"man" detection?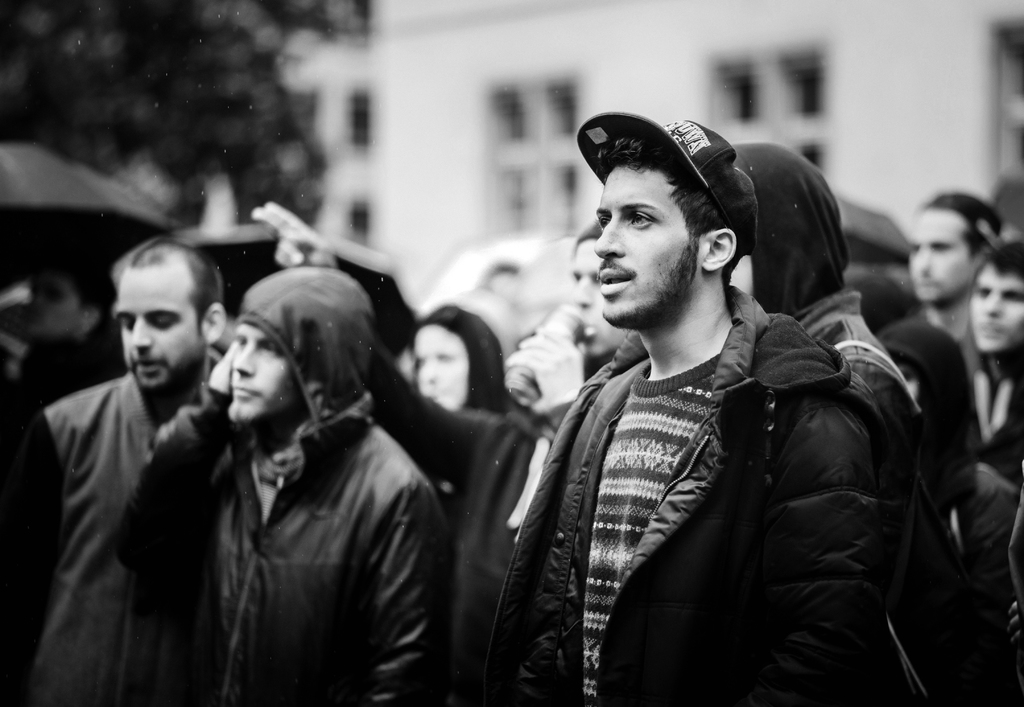
{"left": 27, "top": 225, "right": 248, "bottom": 695}
